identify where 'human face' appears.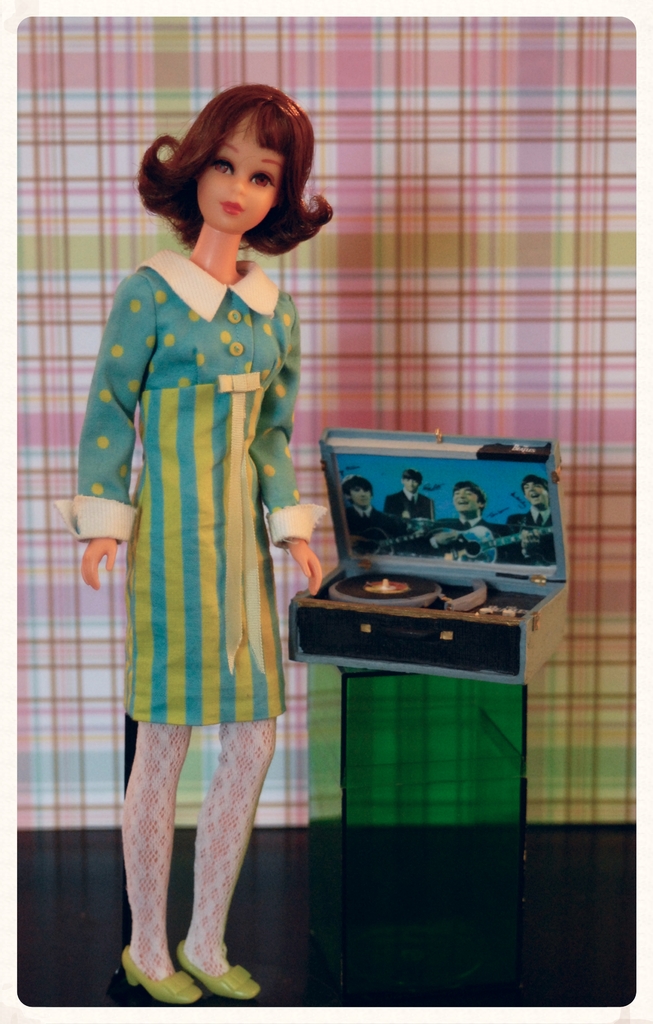
Appears at box(404, 474, 418, 489).
